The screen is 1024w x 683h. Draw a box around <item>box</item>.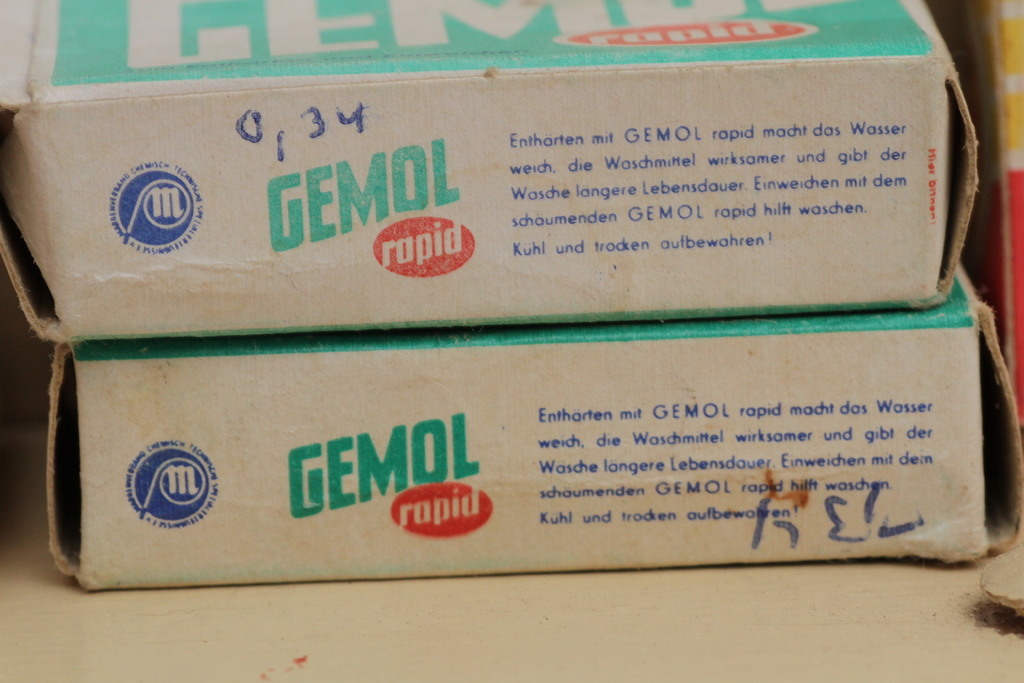
Rect(110, 19, 986, 349).
